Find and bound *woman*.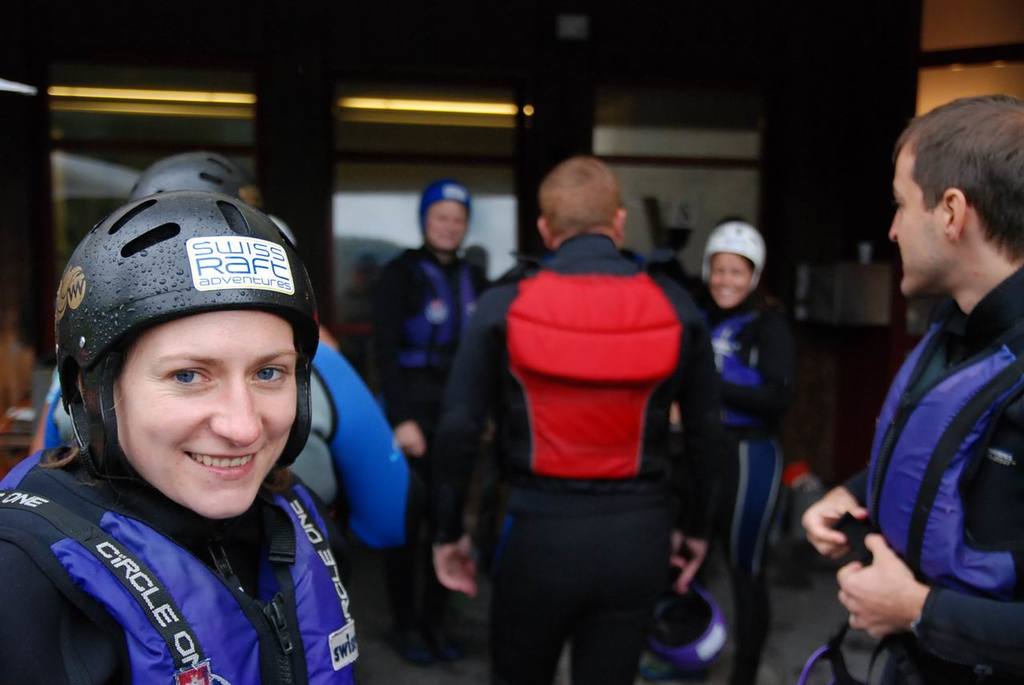
Bound: bbox=[13, 170, 465, 684].
